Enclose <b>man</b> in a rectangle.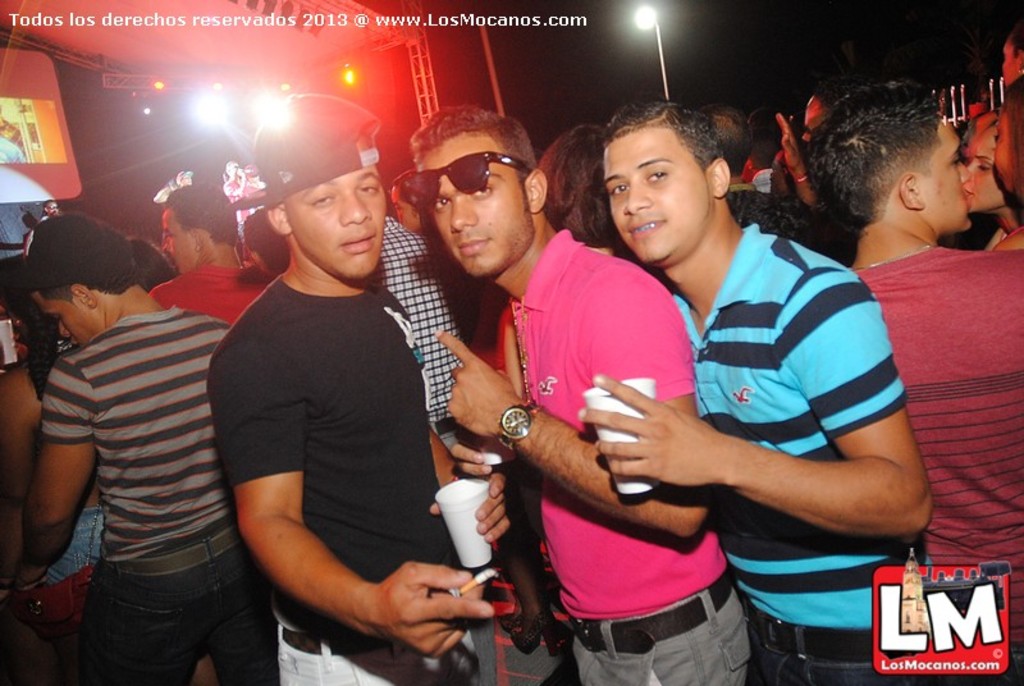
bbox=(581, 104, 932, 685).
